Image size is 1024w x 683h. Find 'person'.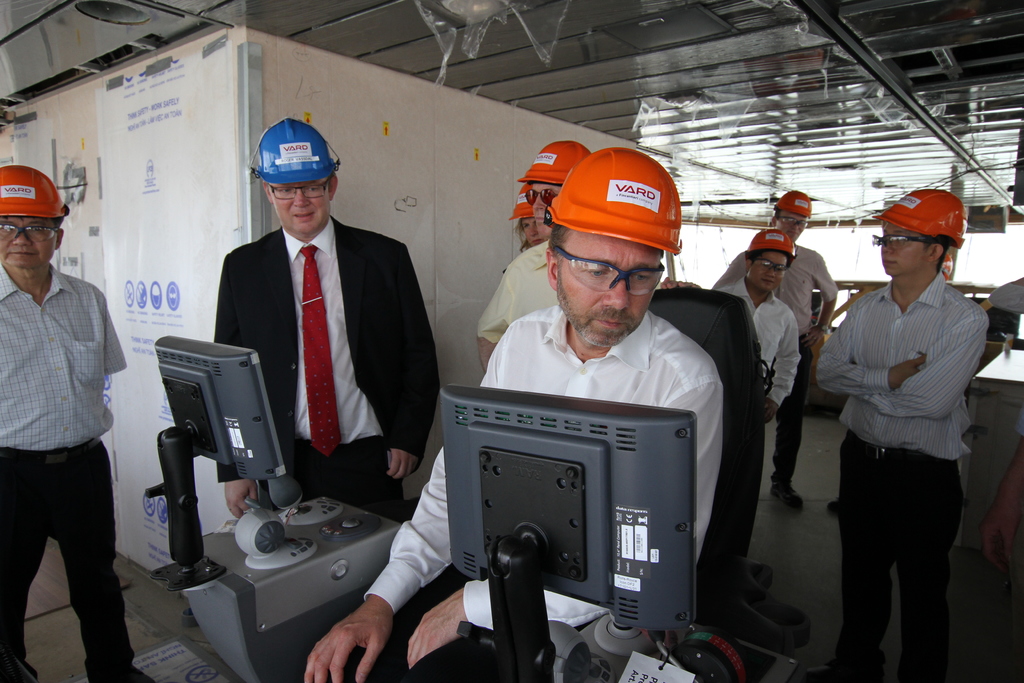
BBox(719, 193, 835, 504).
